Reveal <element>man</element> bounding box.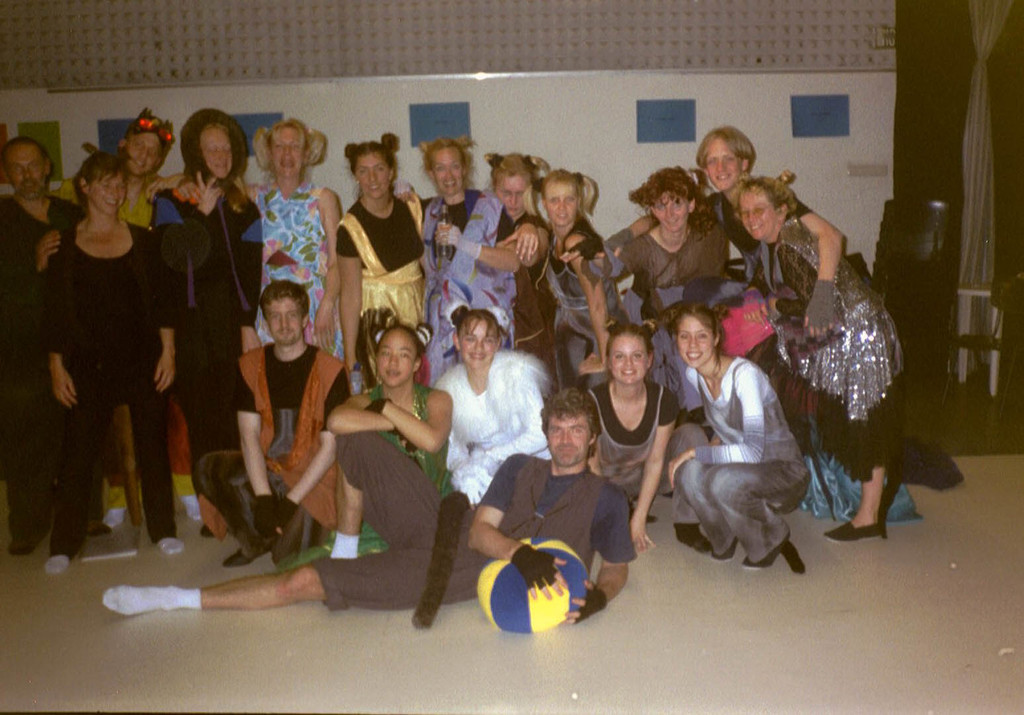
Revealed: [61,114,193,539].
